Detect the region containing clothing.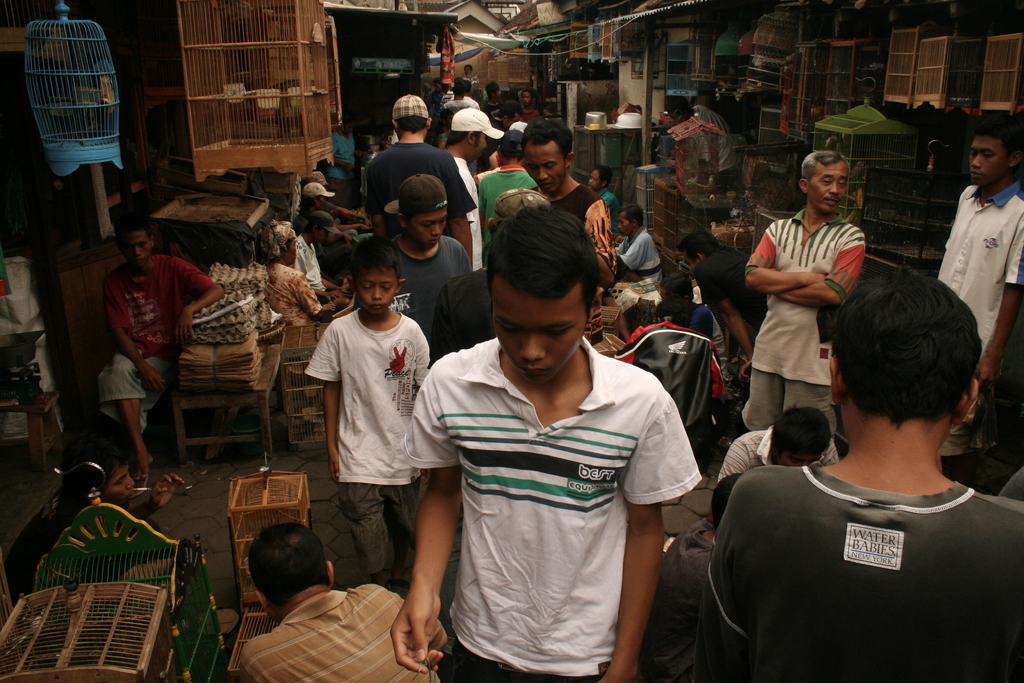
480, 170, 530, 264.
